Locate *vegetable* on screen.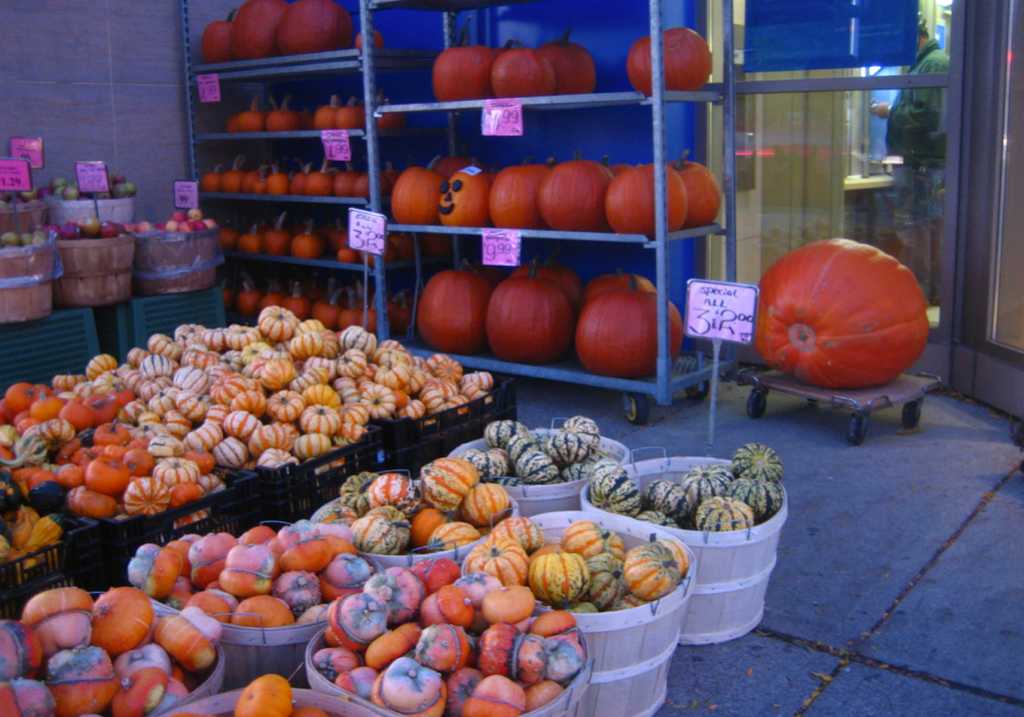
On screen at detection(12, 415, 41, 433).
